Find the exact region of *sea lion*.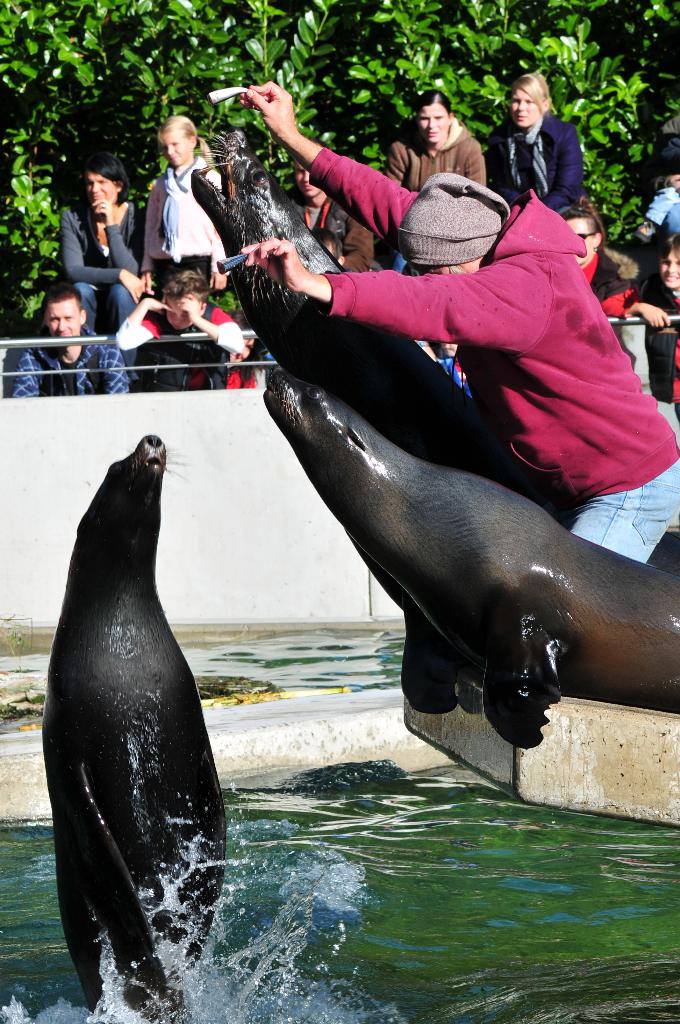
Exact region: 263,376,678,745.
